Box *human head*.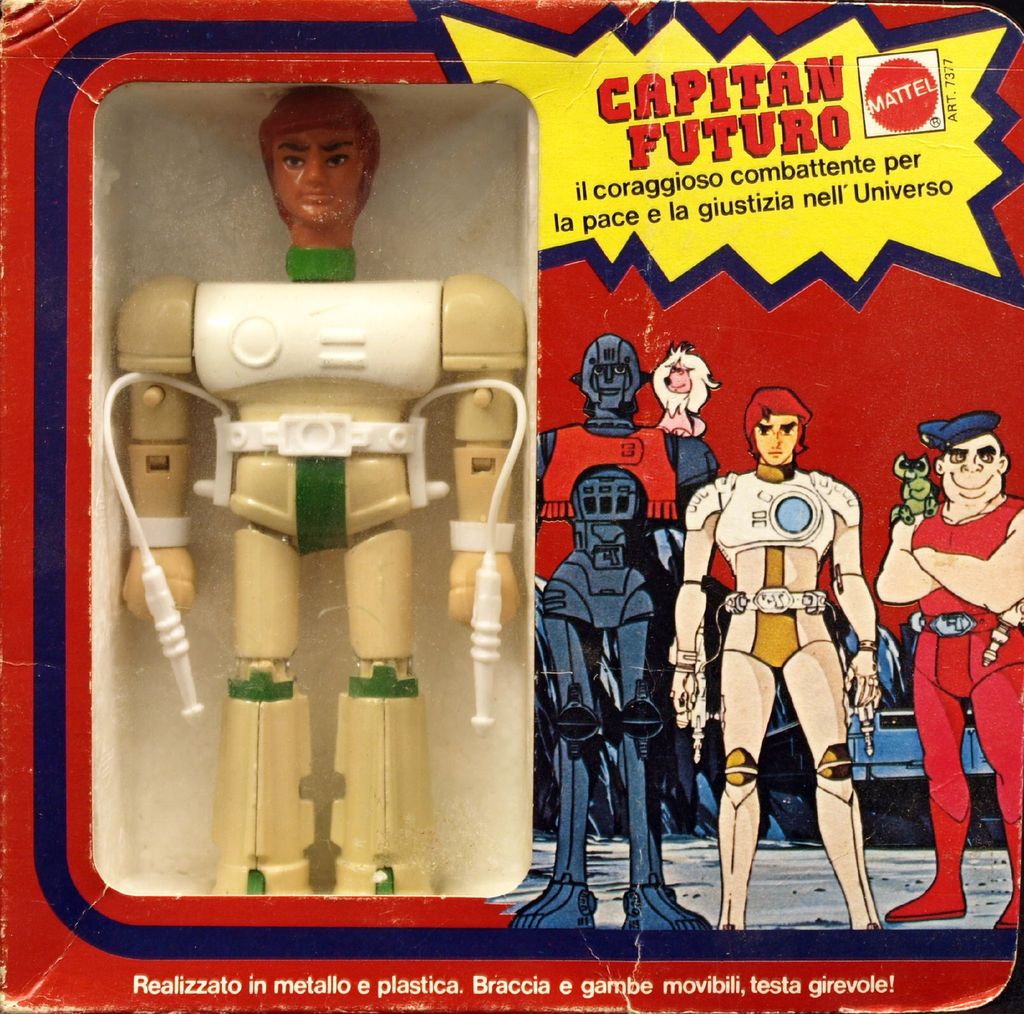
(x1=740, y1=389, x2=809, y2=465).
